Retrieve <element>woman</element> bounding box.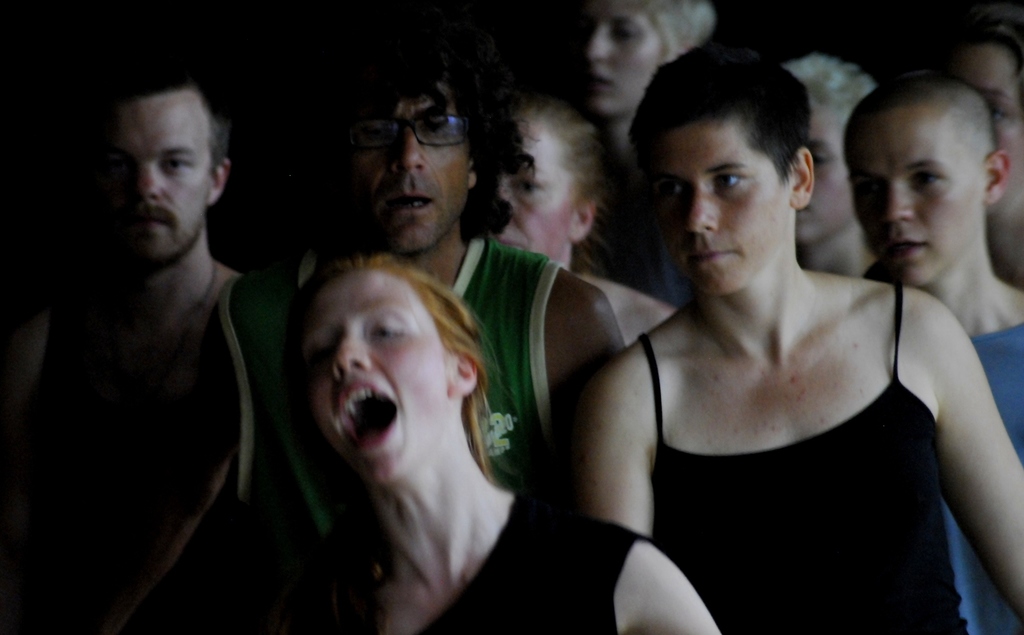
Bounding box: locate(273, 244, 722, 634).
